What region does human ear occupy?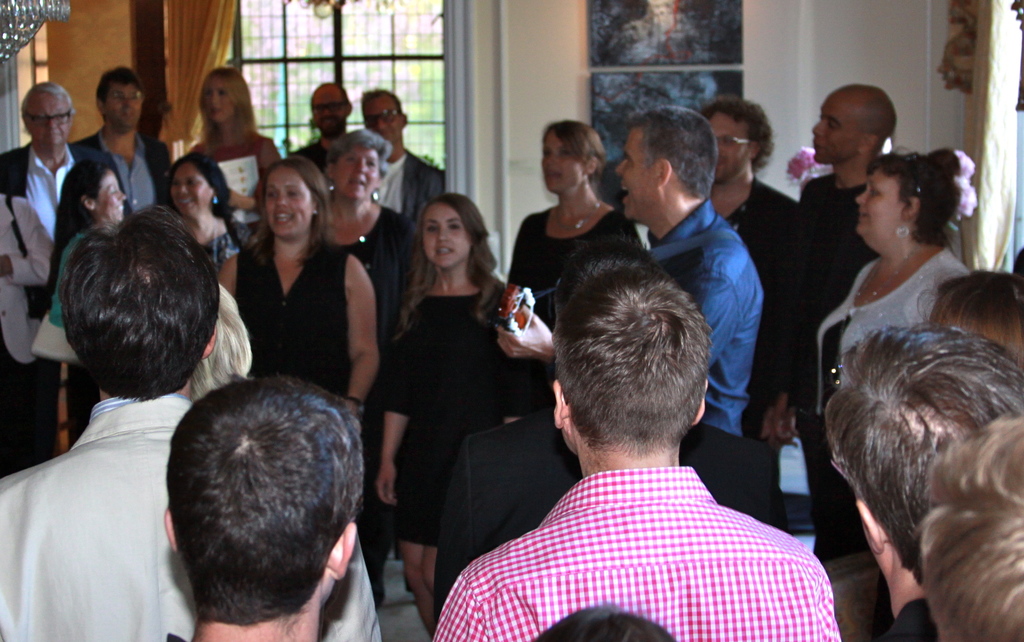
[82,197,96,209].
